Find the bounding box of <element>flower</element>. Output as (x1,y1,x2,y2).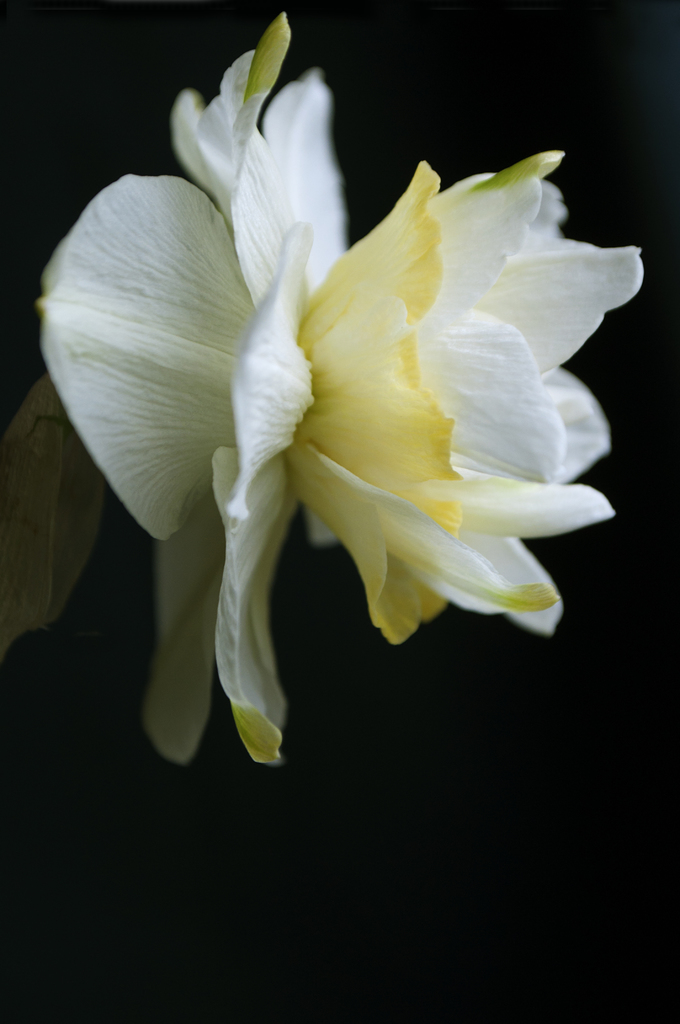
(35,3,646,785).
